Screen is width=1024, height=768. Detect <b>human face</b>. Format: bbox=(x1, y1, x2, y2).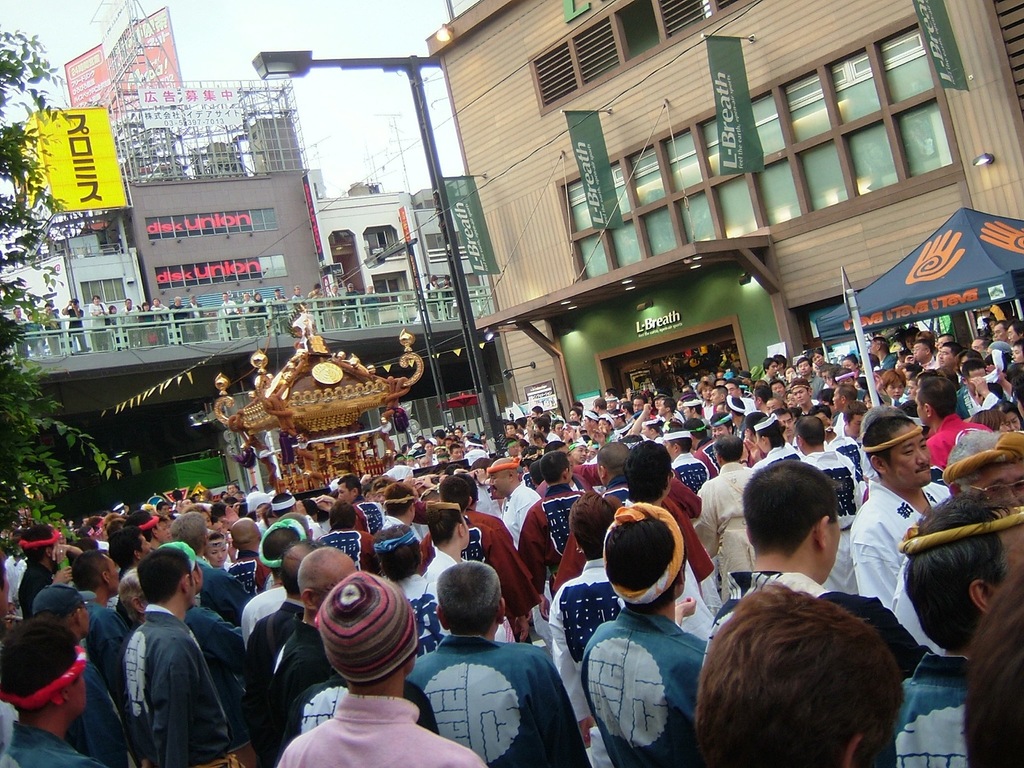
bbox=(563, 460, 572, 487).
